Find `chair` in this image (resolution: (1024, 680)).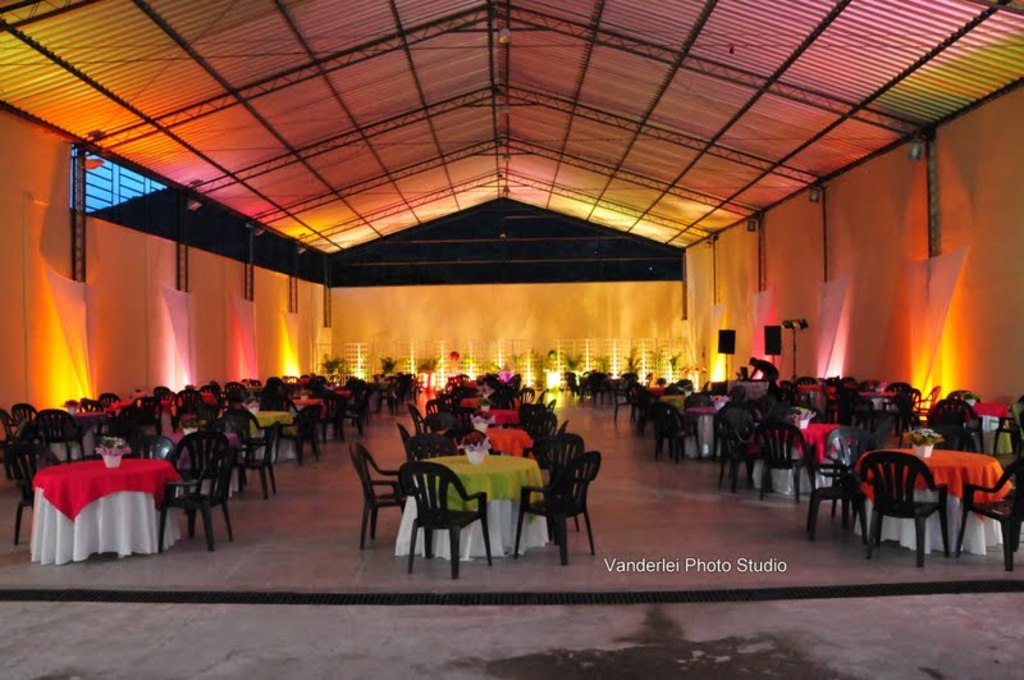
detection(934, 394, 982, 457).
